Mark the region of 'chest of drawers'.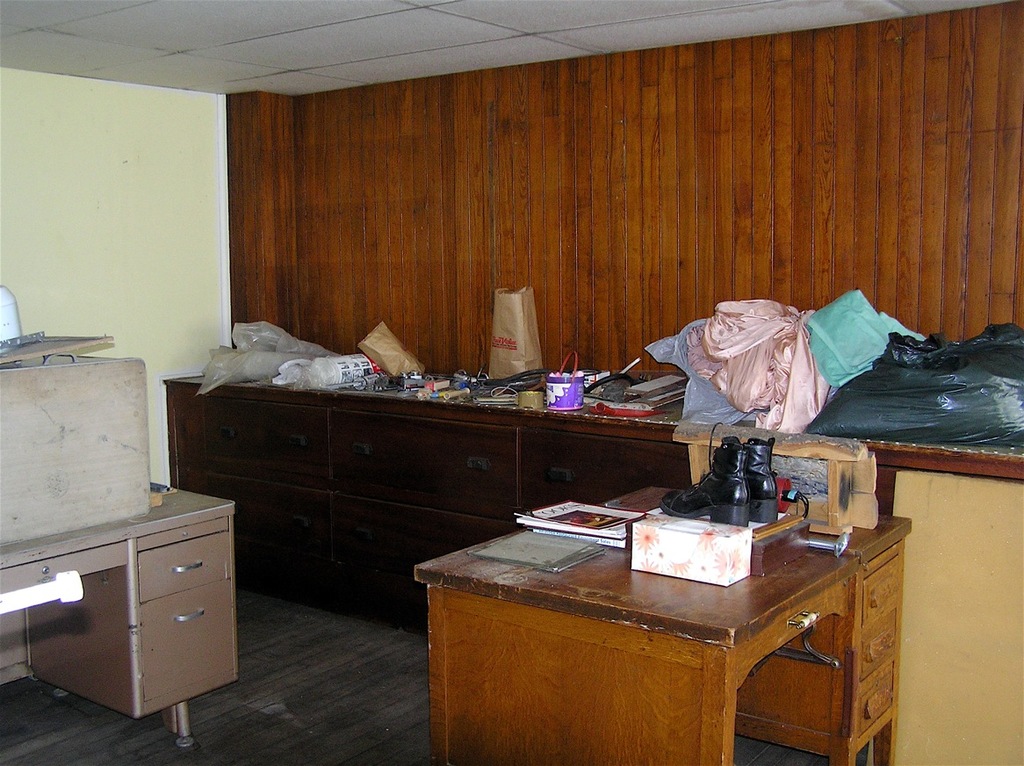
Region: 164:371:897:583.
